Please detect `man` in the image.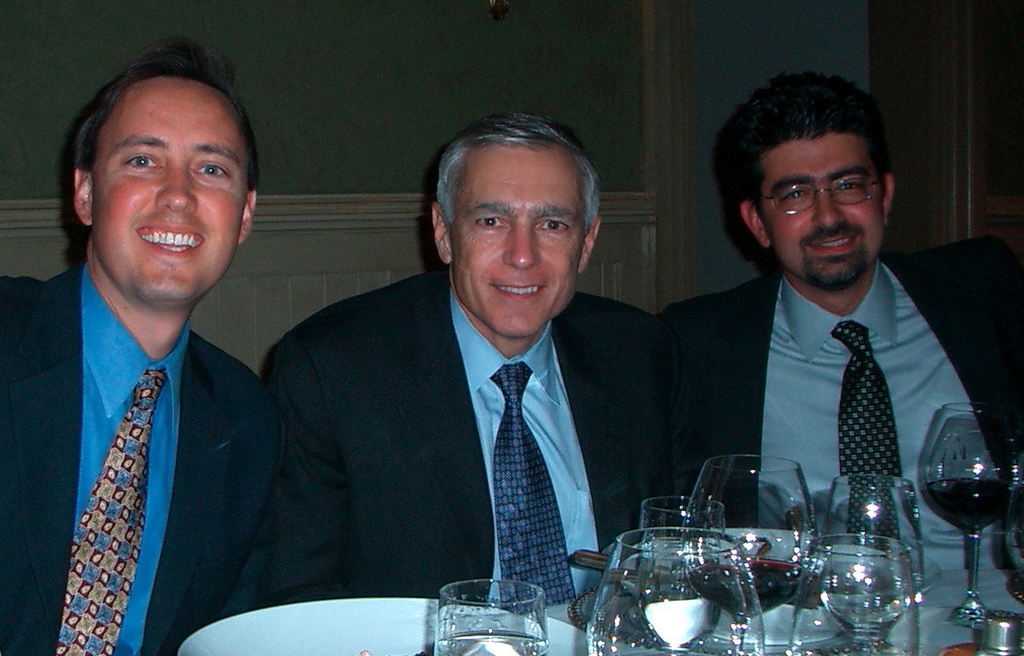
{"left": 0, "top": 33, "right": 283, "bottom": 655}.
